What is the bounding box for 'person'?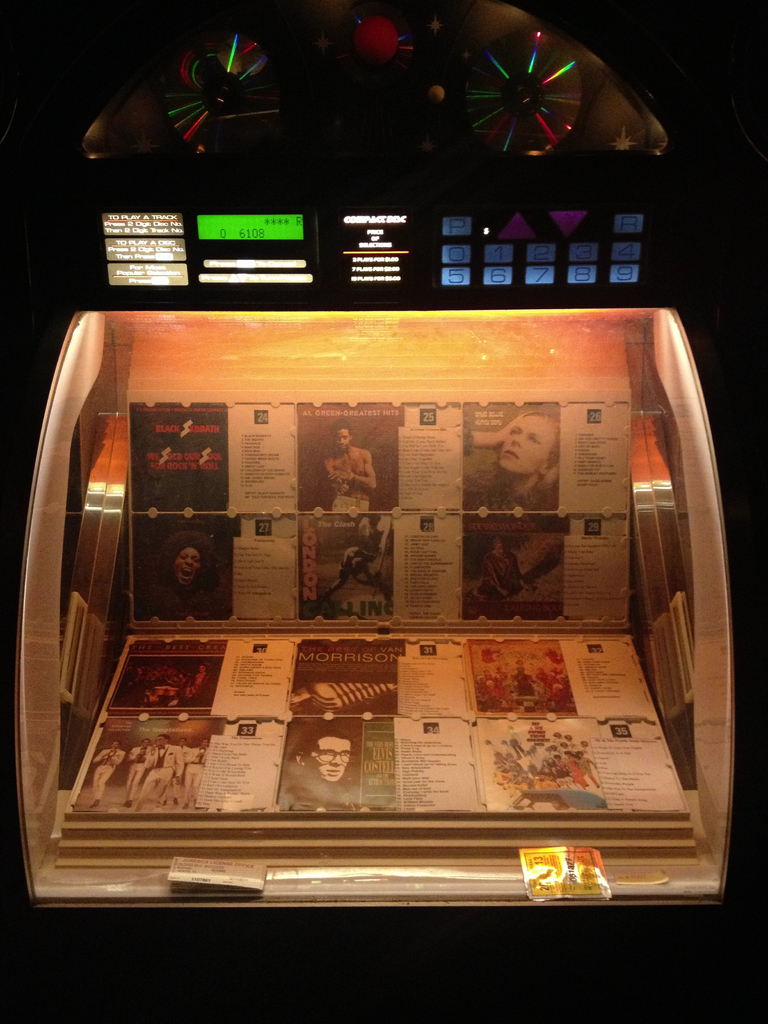
locate(319, 512, 391, 617).
